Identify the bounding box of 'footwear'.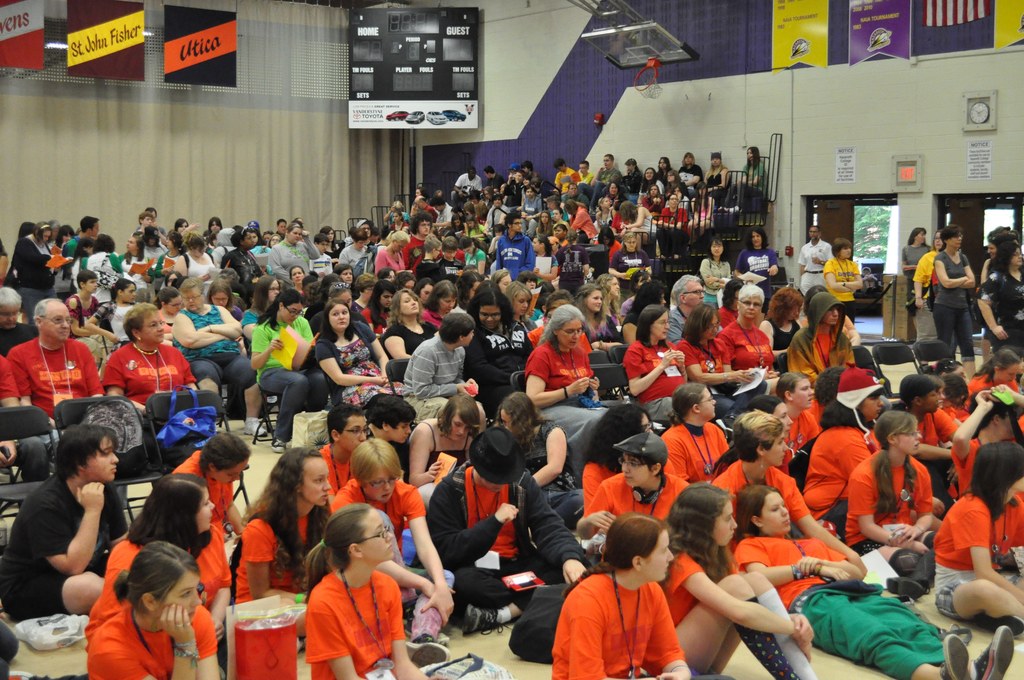
crop(978, 613, 1023, 636).
